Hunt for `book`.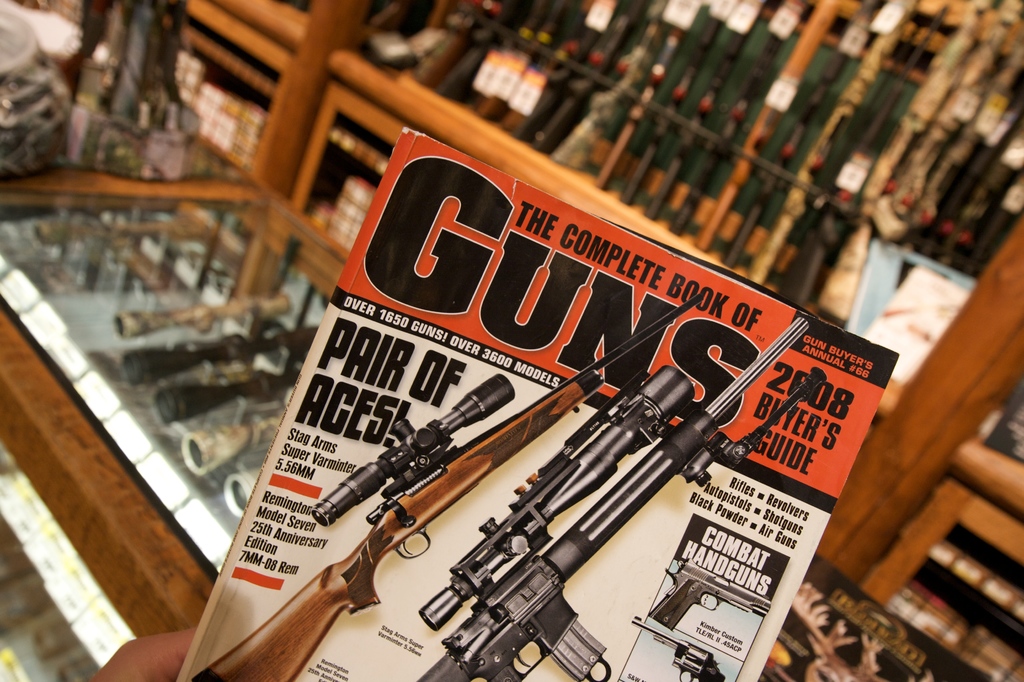
Hunted down at l=175, t=124, r=896, b=681.
